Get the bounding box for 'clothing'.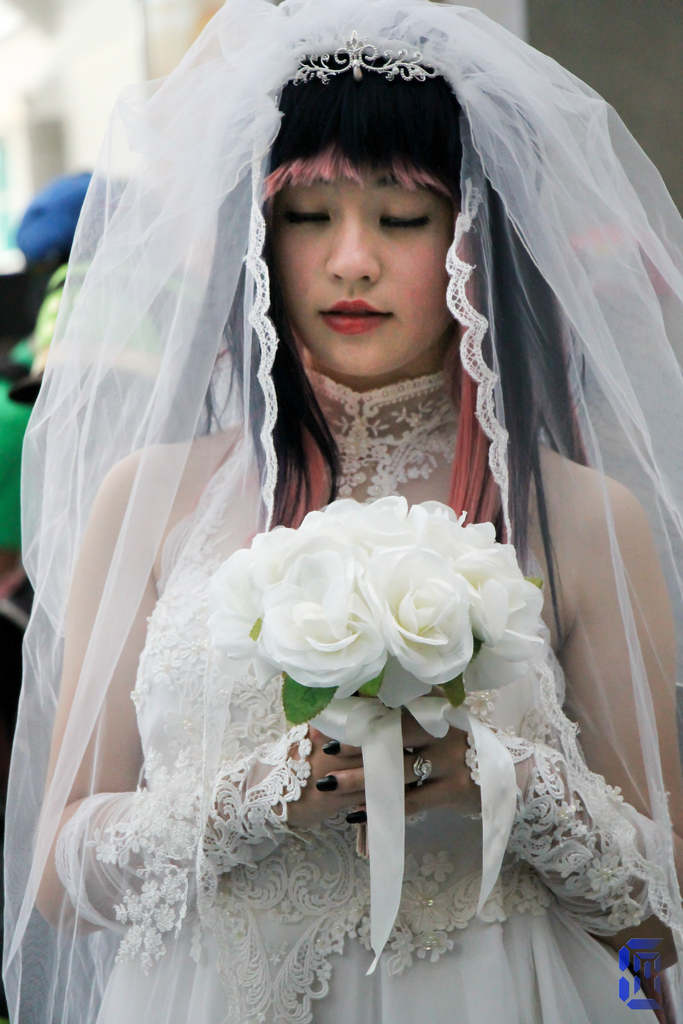
l=2, t=1, r=682, b=1021.
